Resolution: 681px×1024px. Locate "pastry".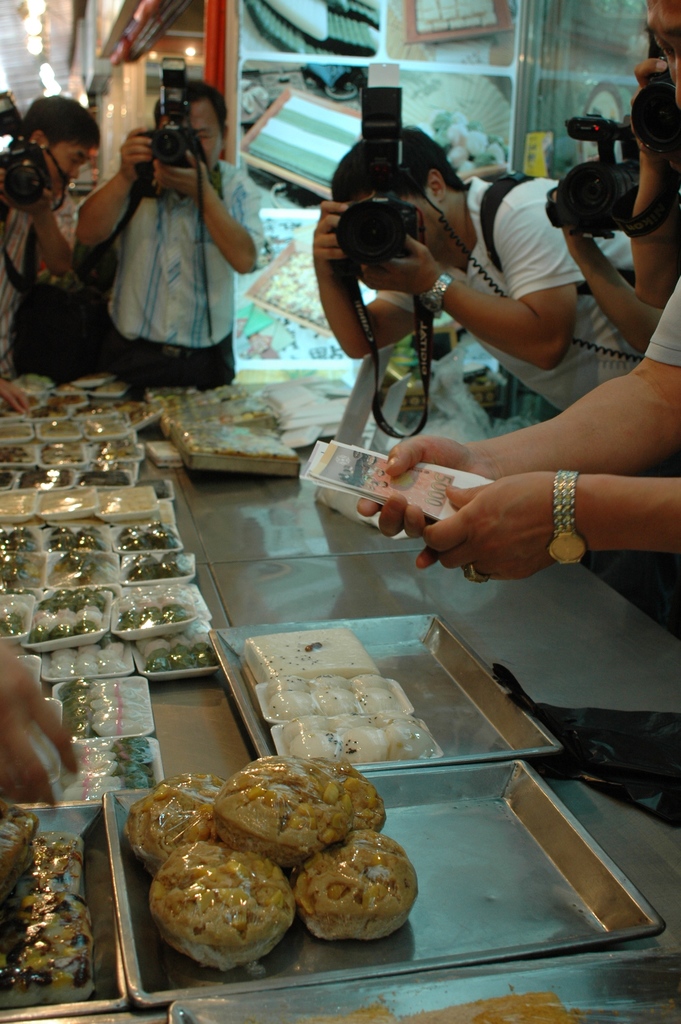
locate(122, 781, 238, 872).
